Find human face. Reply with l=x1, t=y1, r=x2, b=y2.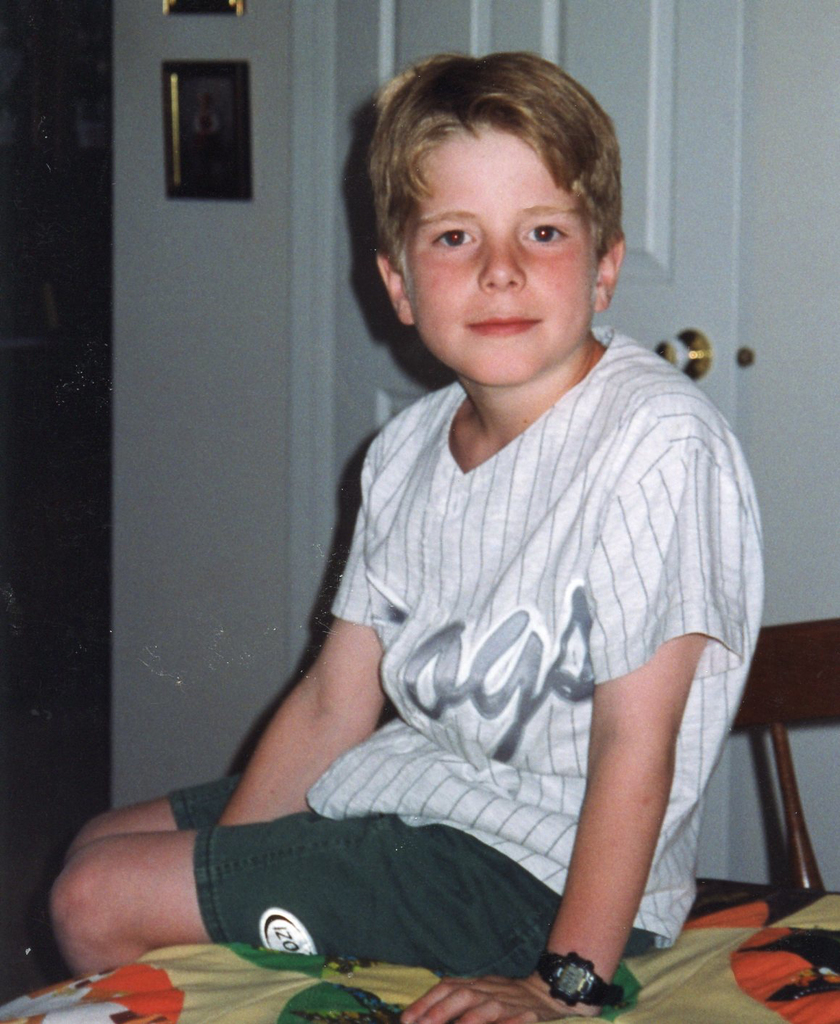
l=401, t=126, r=594, b=386.
